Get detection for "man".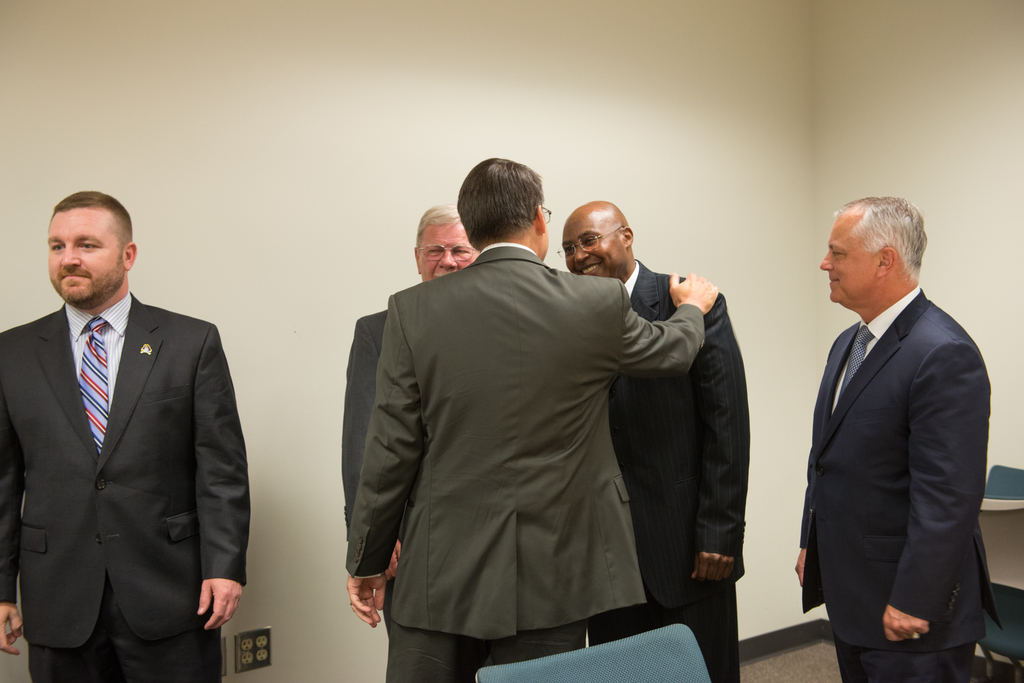
Detection: (0, 189, 257, 682).
